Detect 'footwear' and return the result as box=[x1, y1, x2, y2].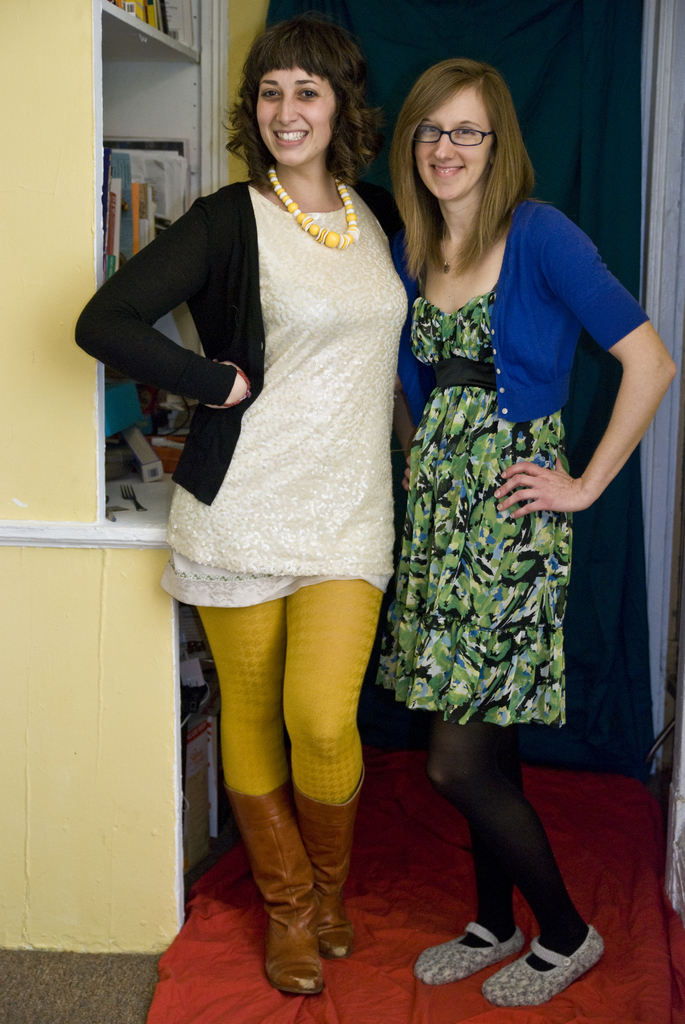
box=[409, 921, 530, 988].
